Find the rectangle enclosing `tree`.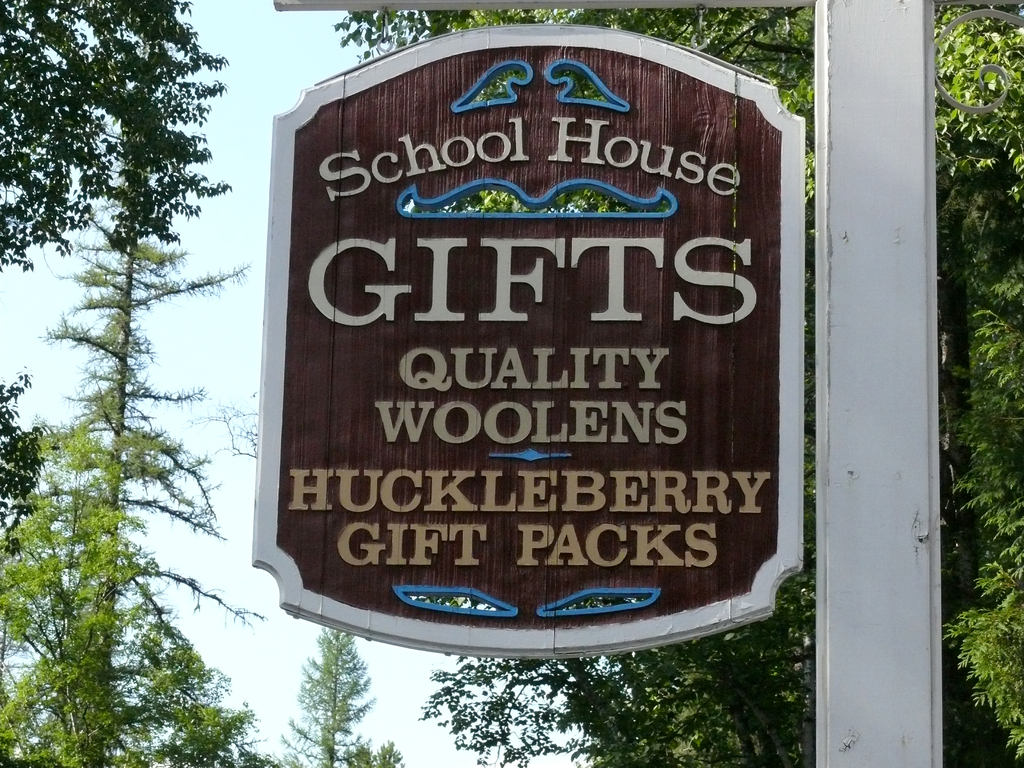
[269, 627, 401, 767].
